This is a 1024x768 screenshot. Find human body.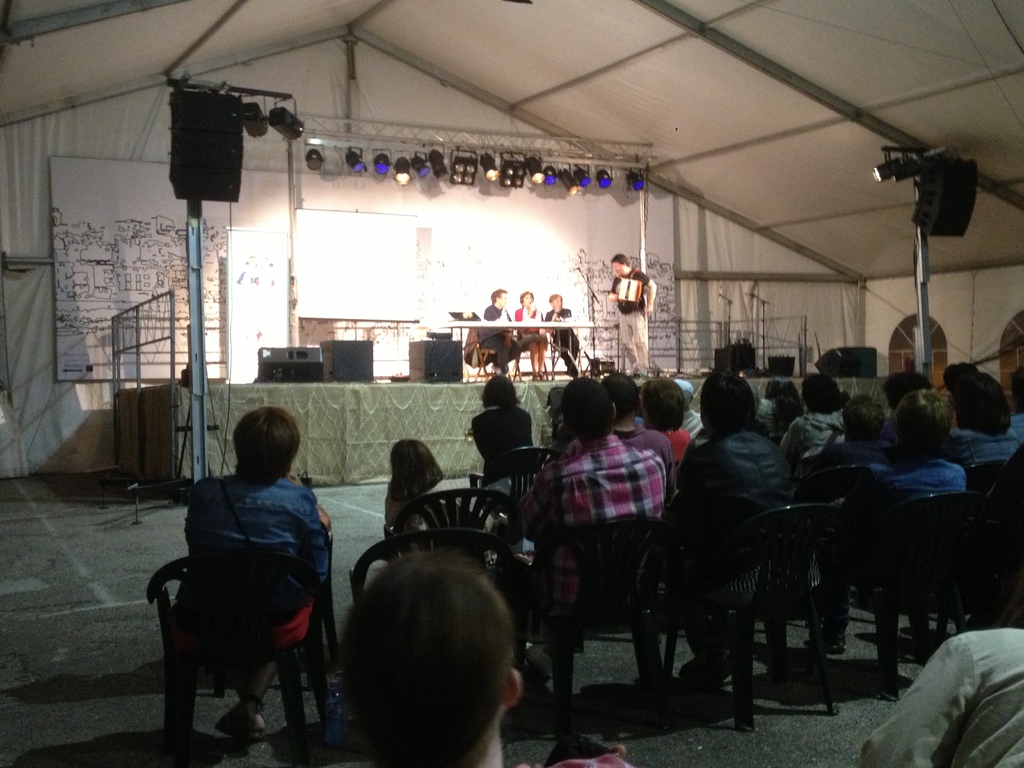
Bounding box: l=609, t=267, r=659, b=371.
